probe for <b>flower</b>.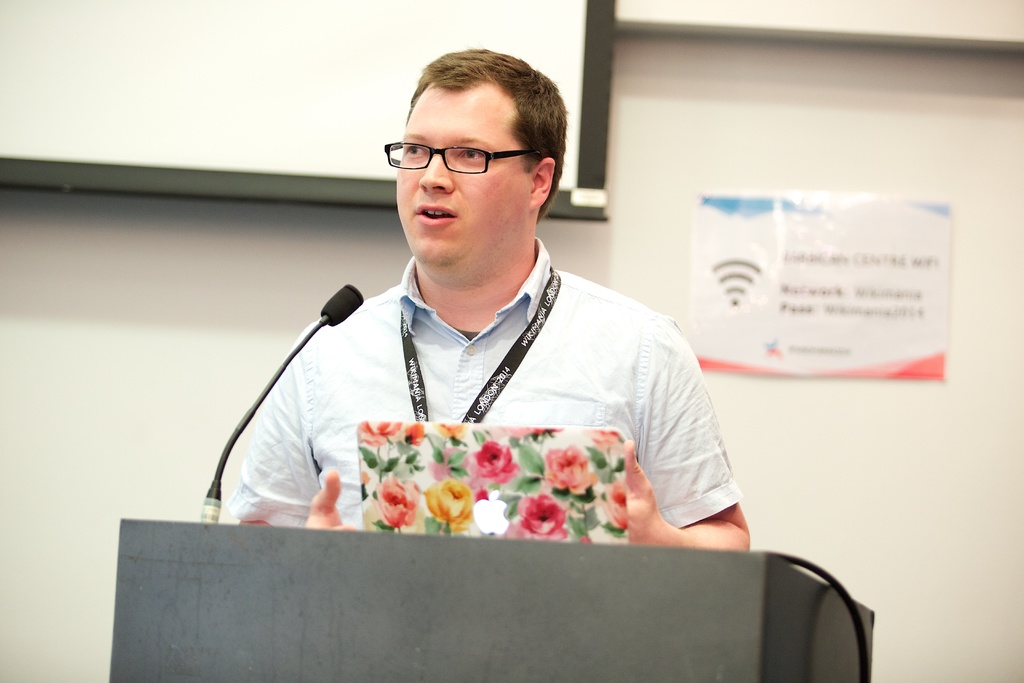
Probe result: x1=584, y1=431, x2=623, y2=449.
